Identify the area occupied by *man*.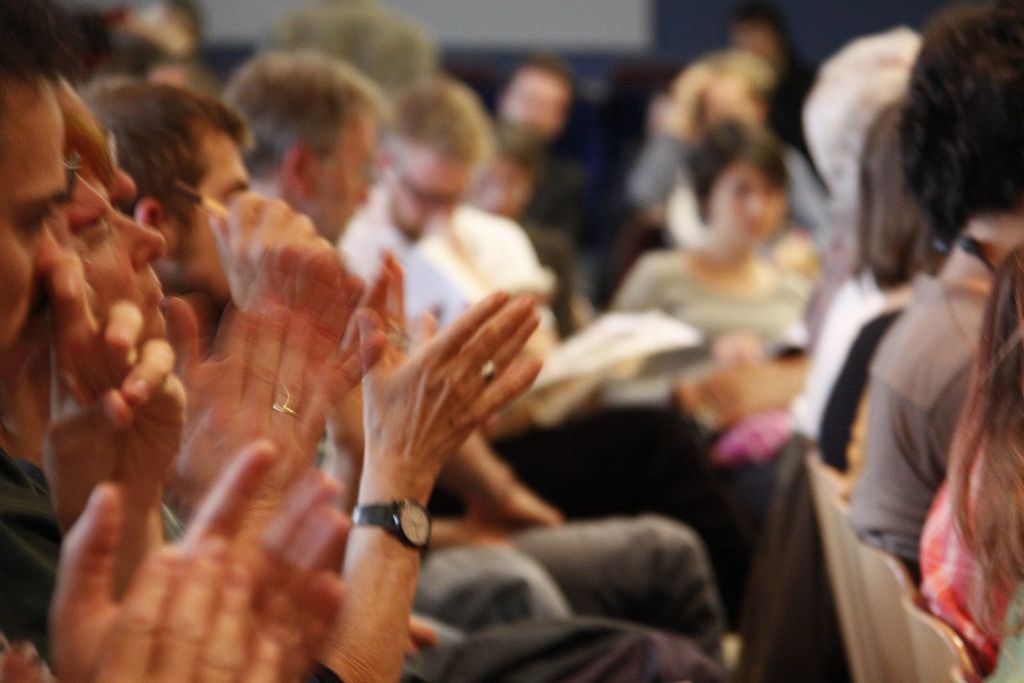
Area: l=220, t=37, r=728, b=636.
